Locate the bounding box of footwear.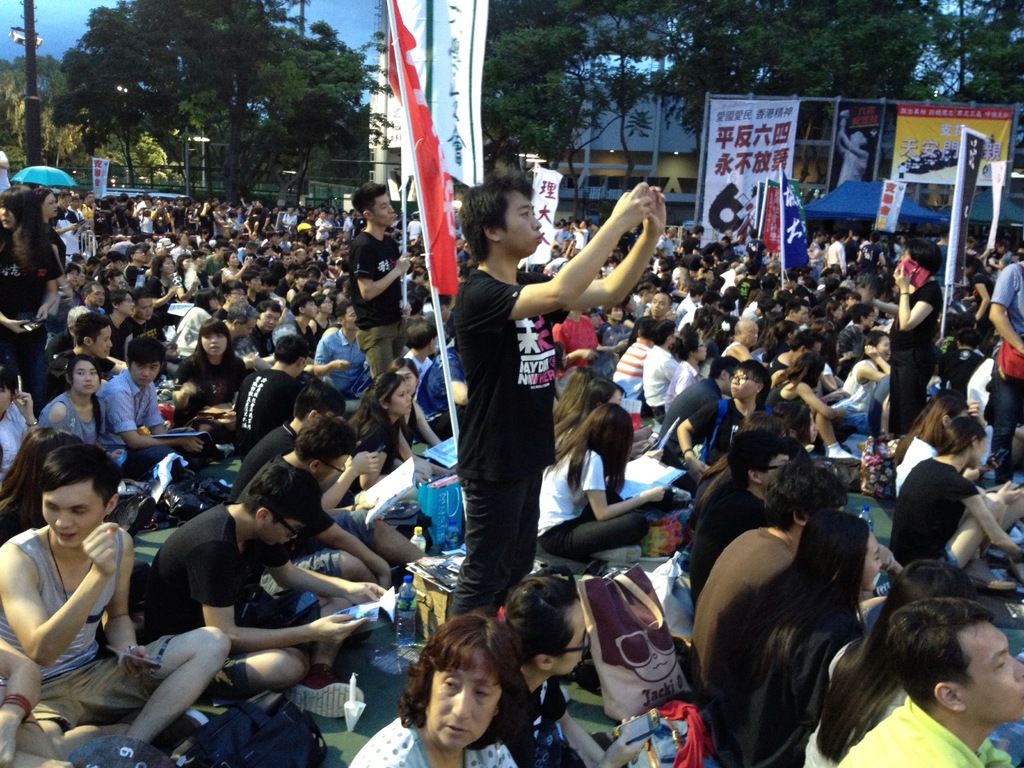
Bounding box: x1=344, y1=632, x2=373, y2=650.
